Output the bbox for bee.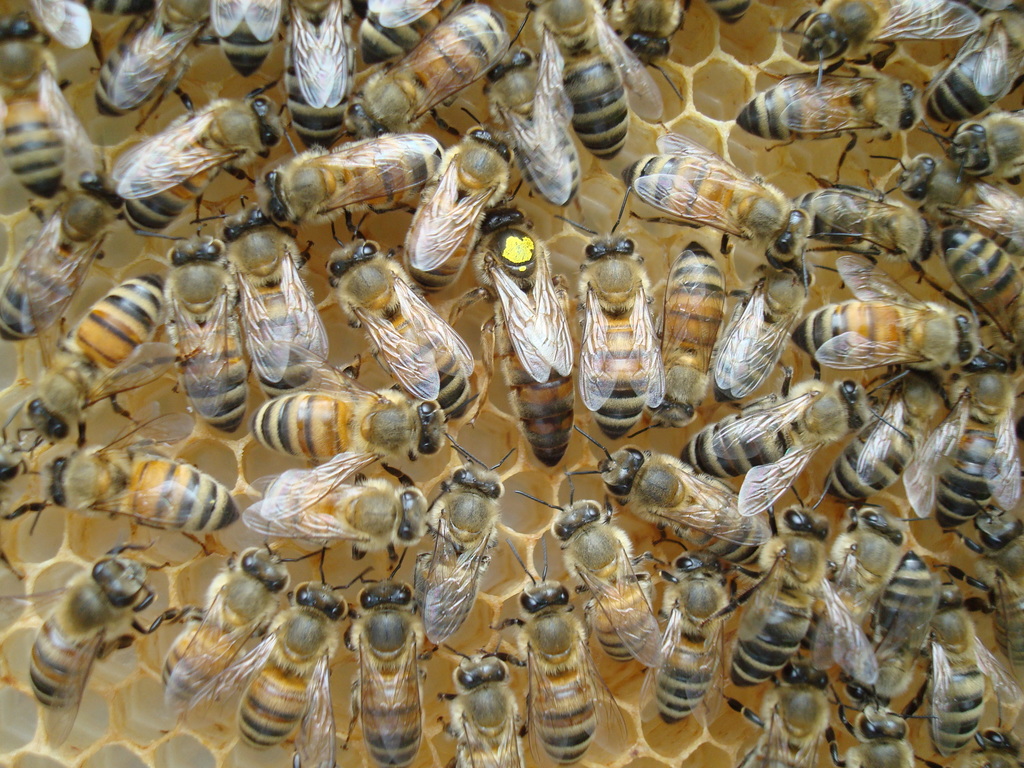
bbox(561, 415, 770, 579).
